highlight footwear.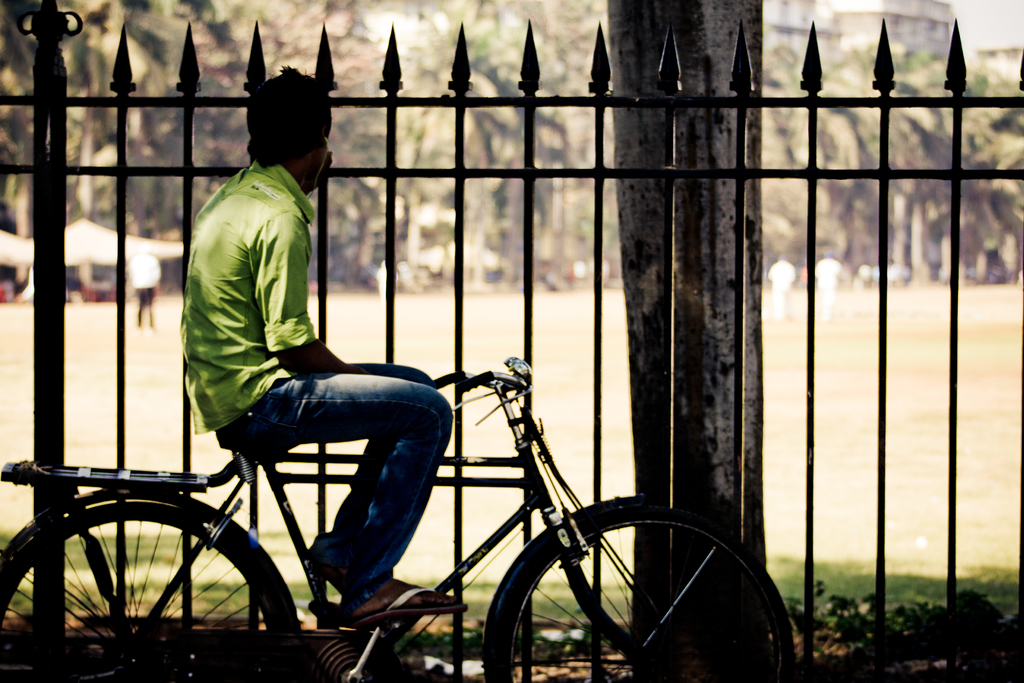
Highlighted region: 361,583,477,621.
